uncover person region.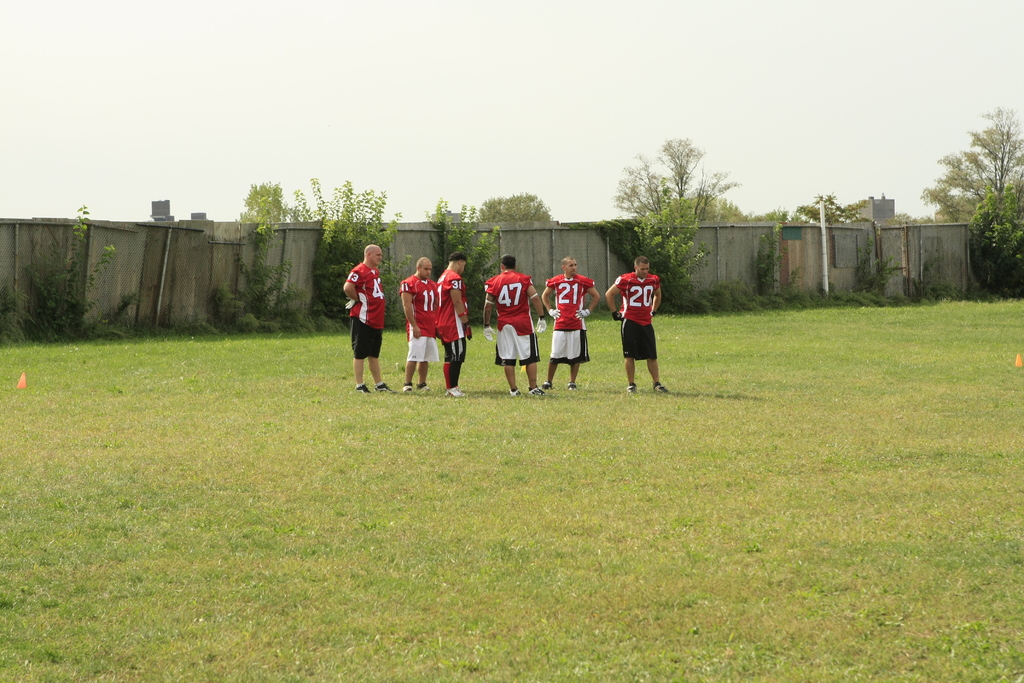
Uncovered: [545, 263, 603, 384].
